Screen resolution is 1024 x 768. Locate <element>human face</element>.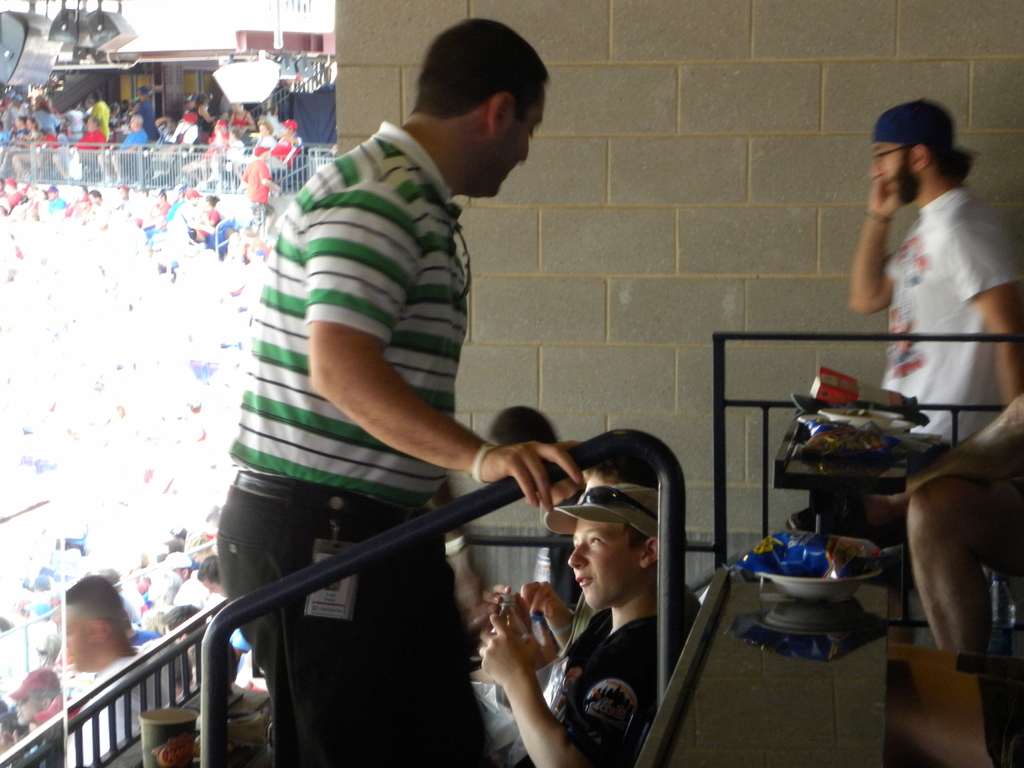
locate(870, 126, 925, 209).
